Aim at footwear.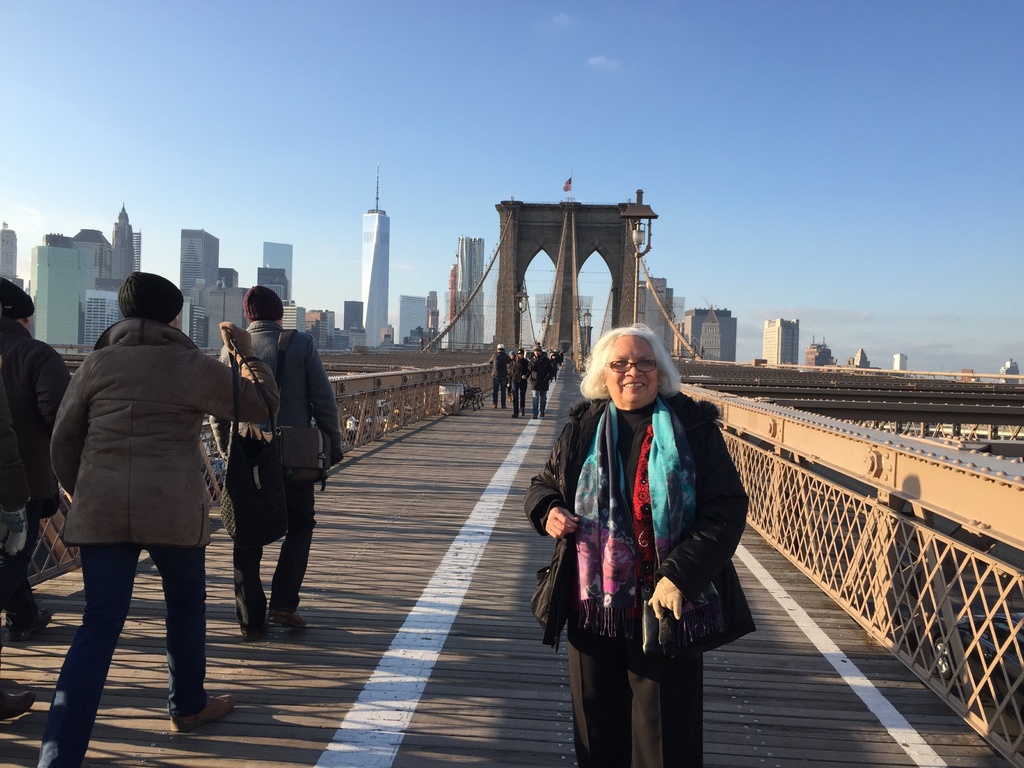
Aimed at BBox(271, 605, 309, 630).
